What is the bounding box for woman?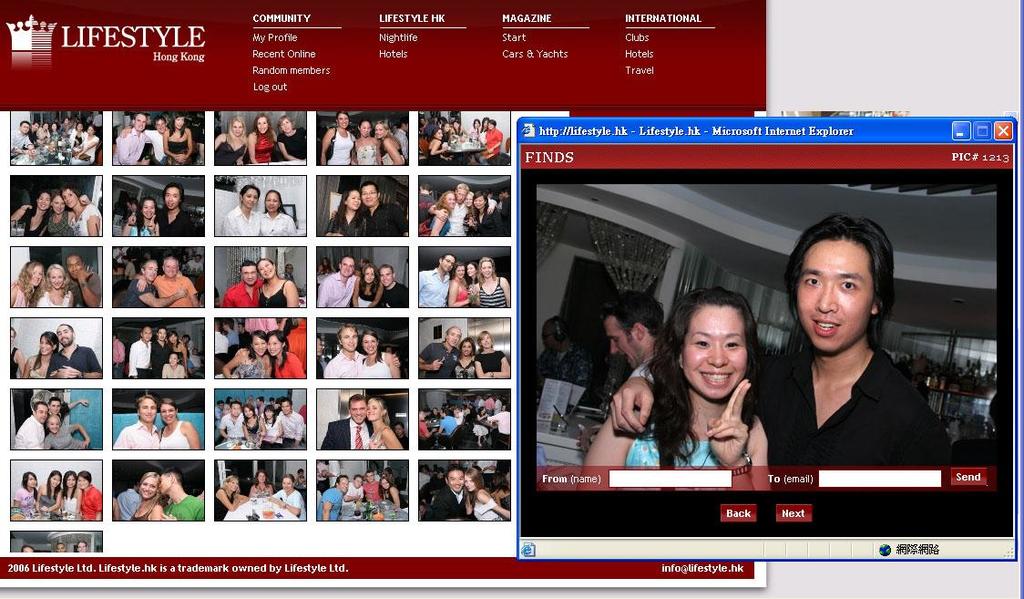
BBox(160, 112, 198, 164).
